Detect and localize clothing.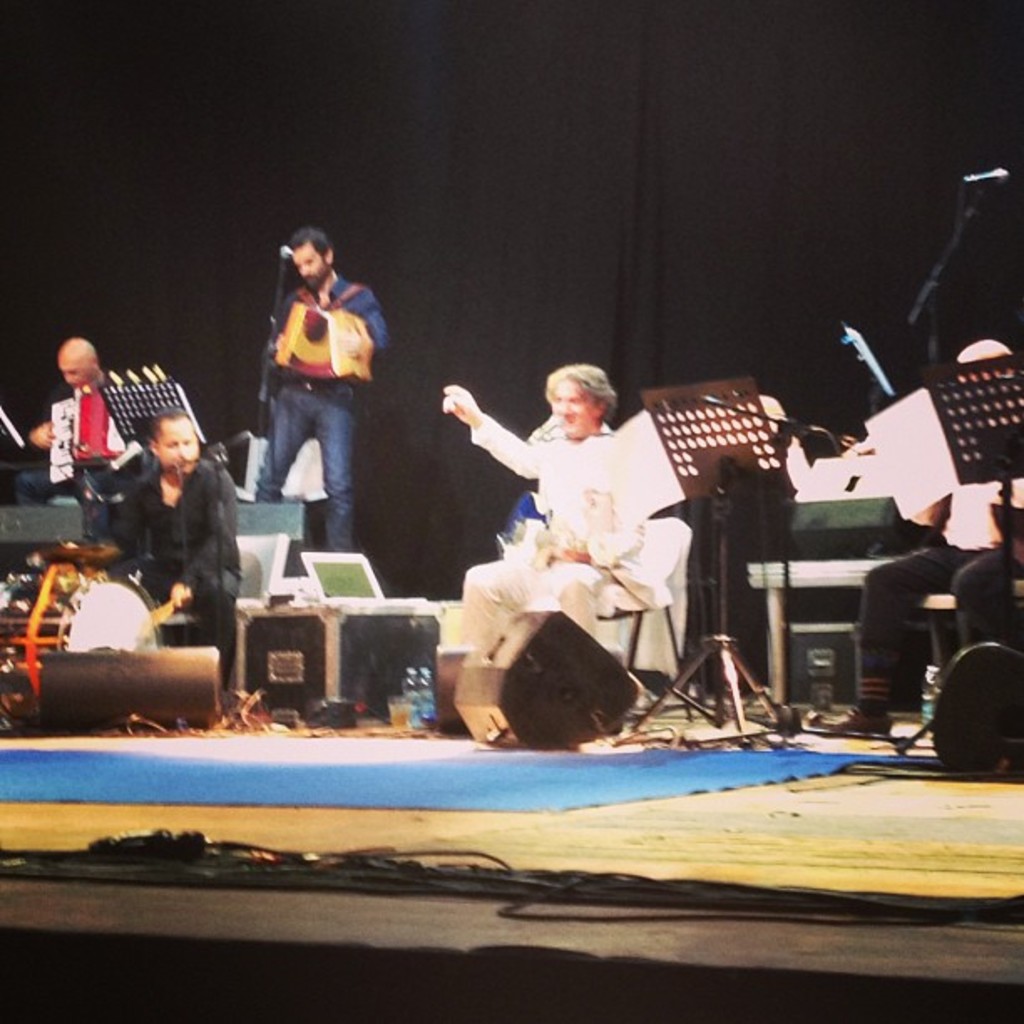
Localized at [x1=460, y1=370, x2=699, y2=718].
